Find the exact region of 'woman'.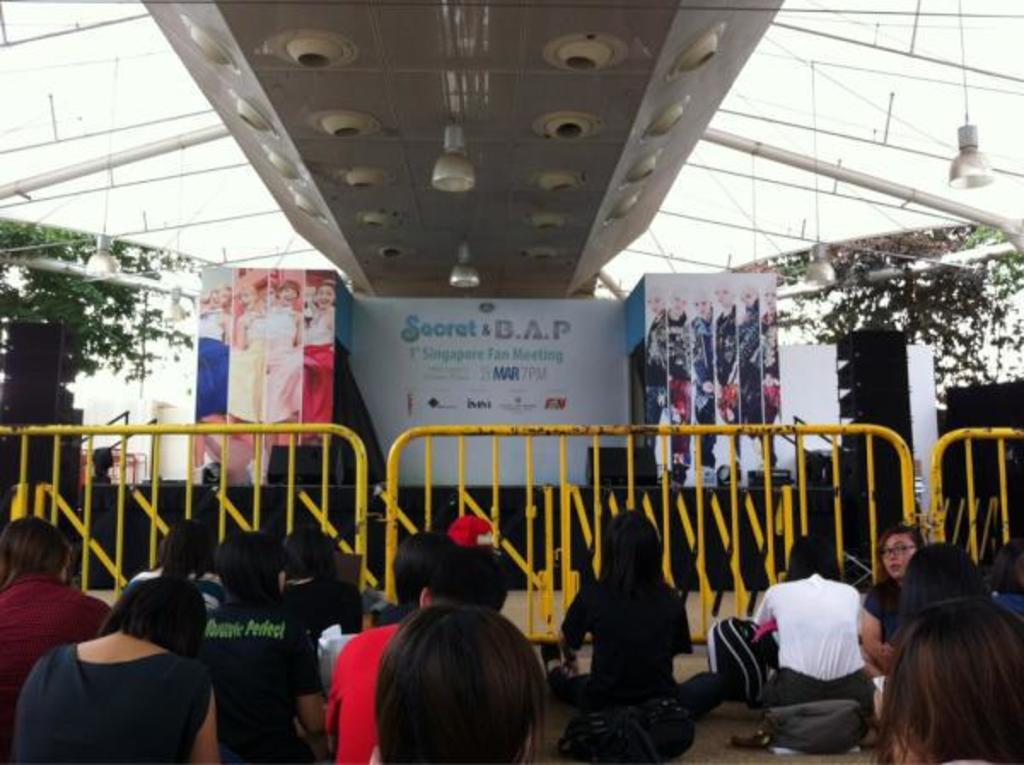
Exact region: [left=558, top=511, right=691, bottom=702].
